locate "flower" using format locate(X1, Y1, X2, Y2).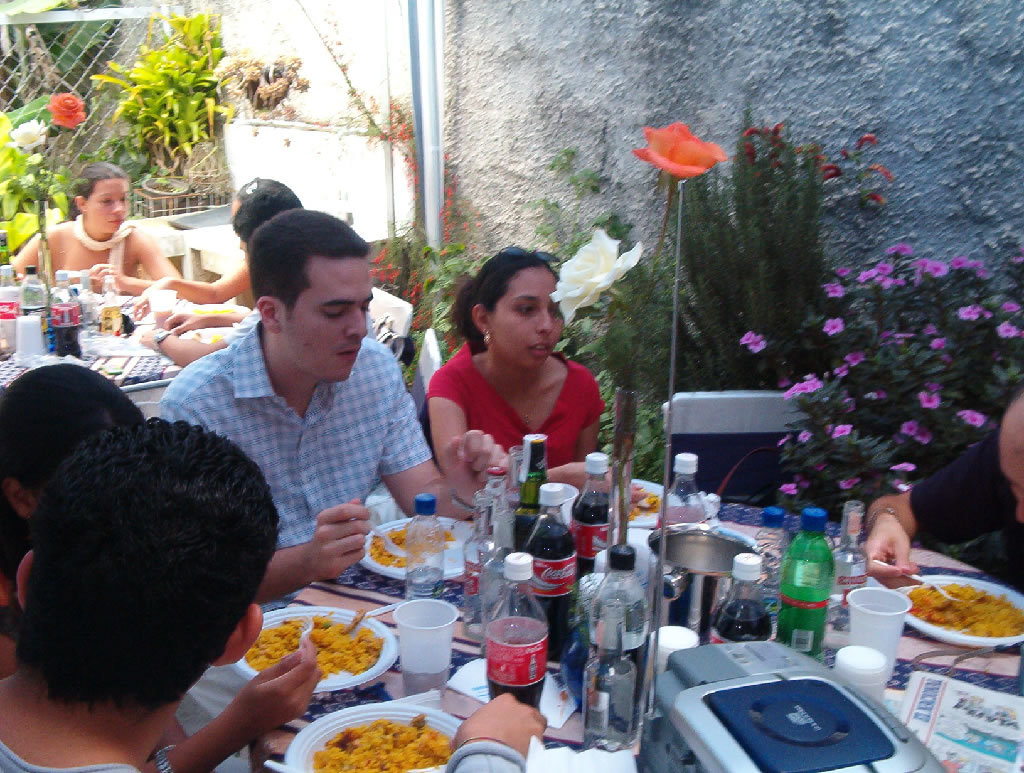
locate(774, 481, 806, 500).
